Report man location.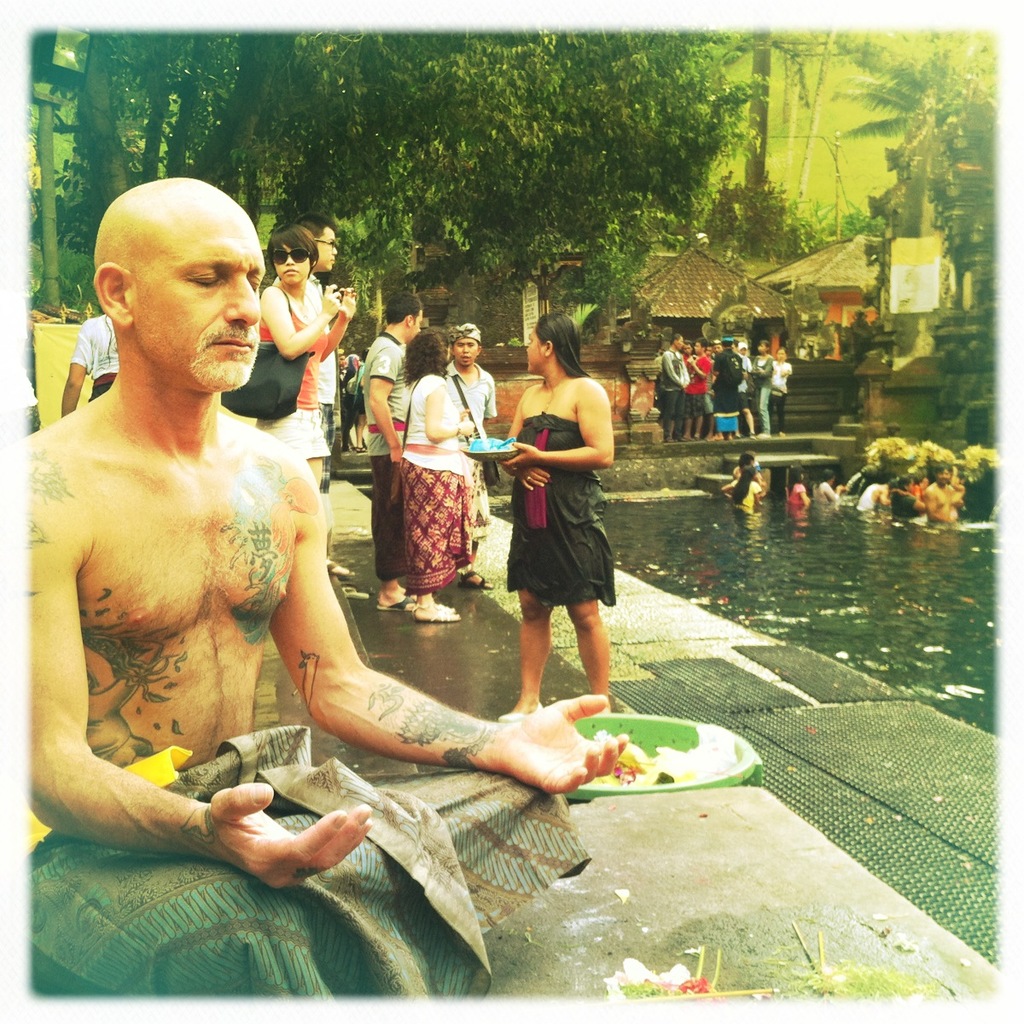
Report: [x1=684, y1=335, x2=713, y2=441].
